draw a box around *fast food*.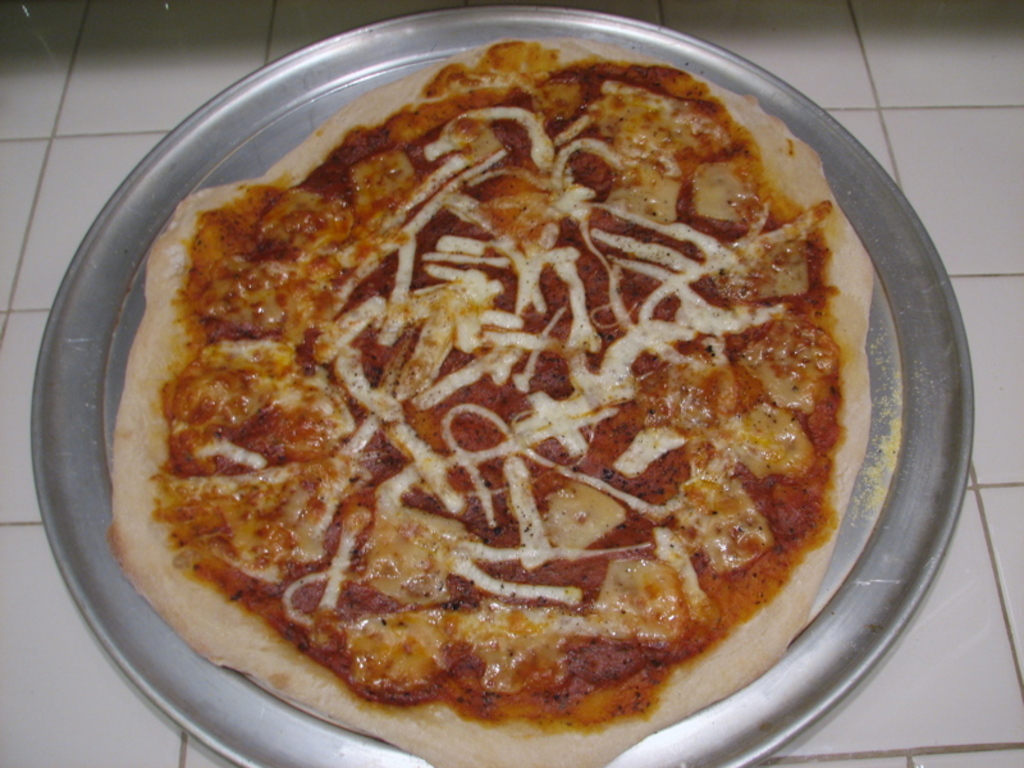
locate(100, 22, 896, 714).
